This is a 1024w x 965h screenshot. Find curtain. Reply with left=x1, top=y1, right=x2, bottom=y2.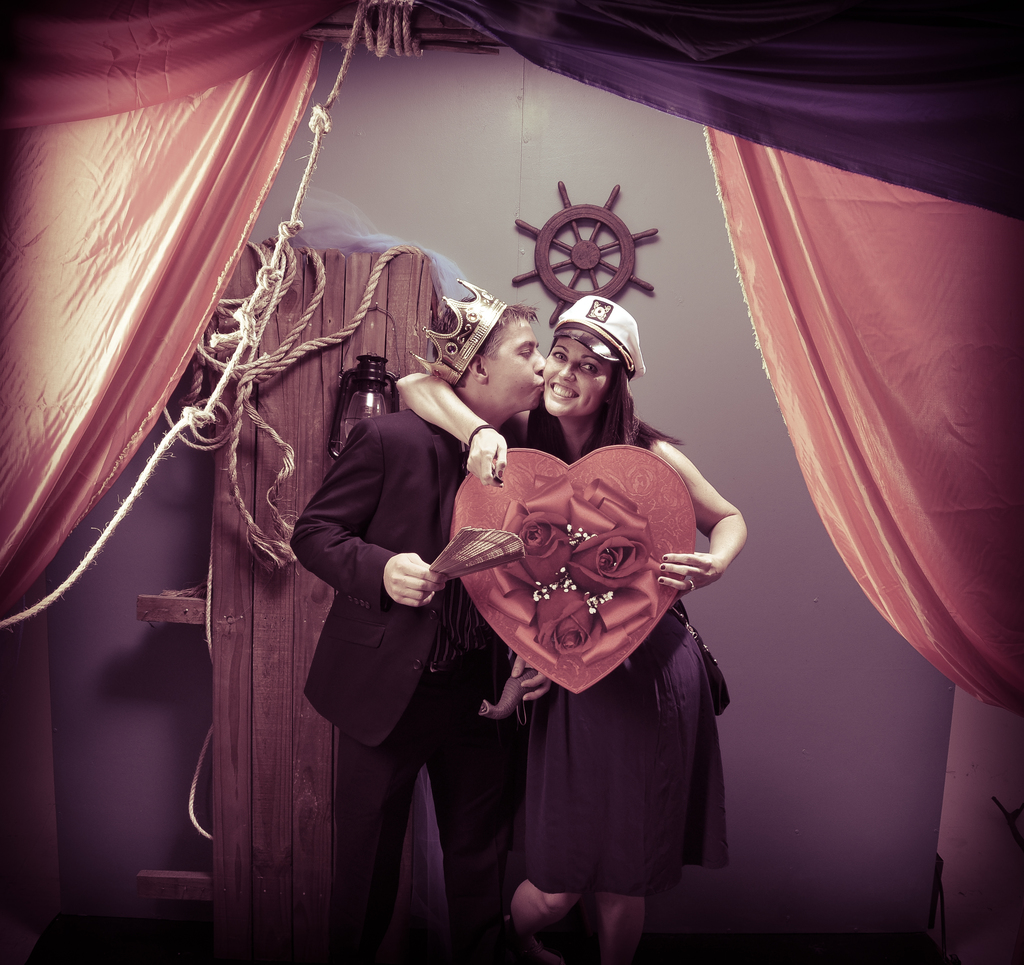
left=211, top=243, right=453, bottom=958.
